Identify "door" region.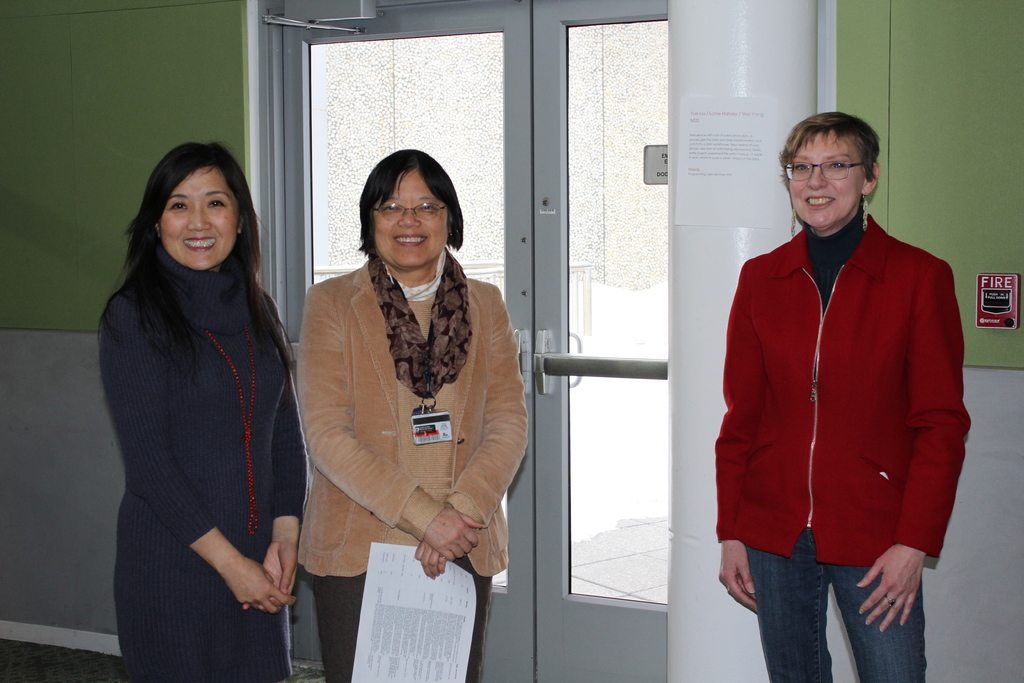
Region: left=282, top=0, right=678, bottom=682.
